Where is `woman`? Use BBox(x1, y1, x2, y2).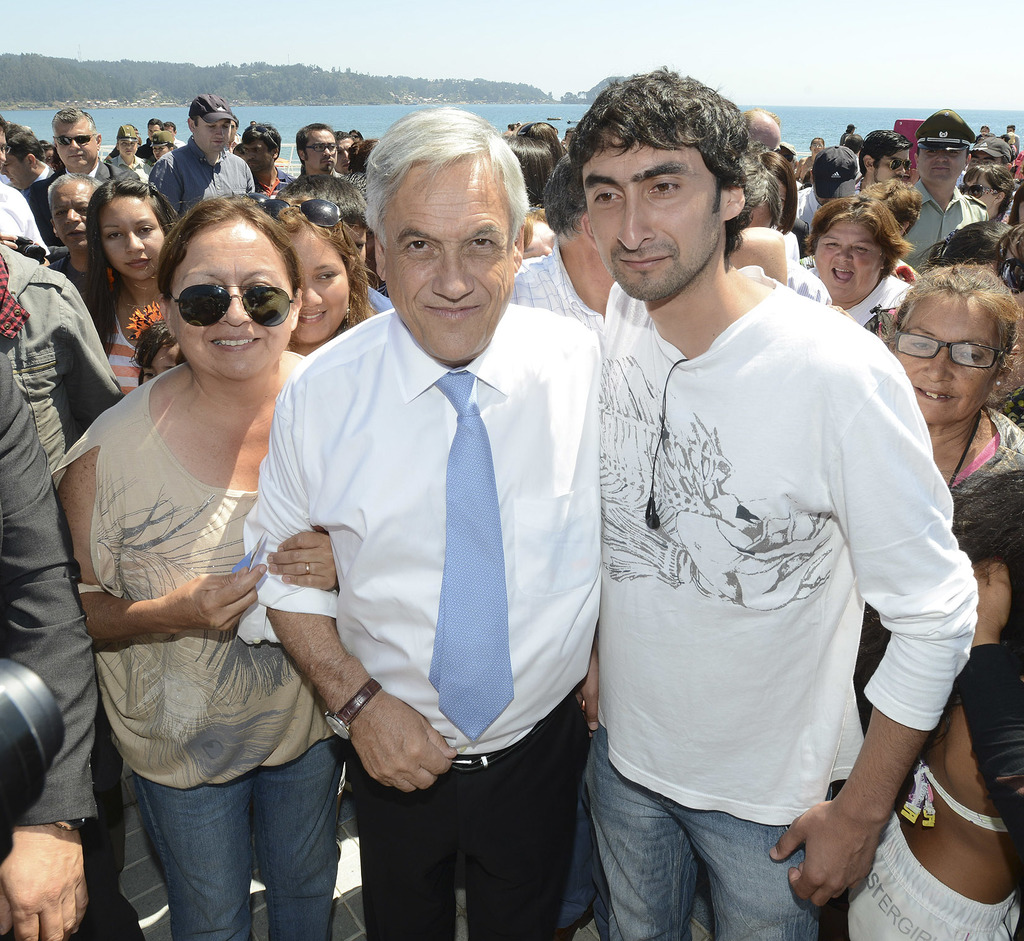
BBox(803, 195, 917, 326).
